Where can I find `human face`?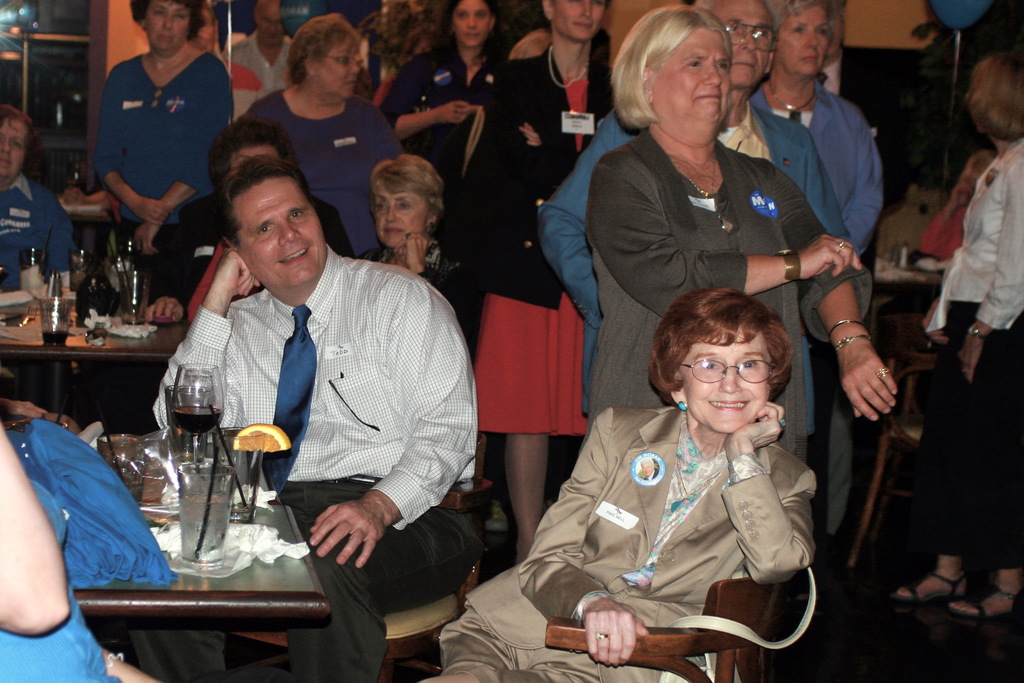
You can find it at 229 147 280 170.
